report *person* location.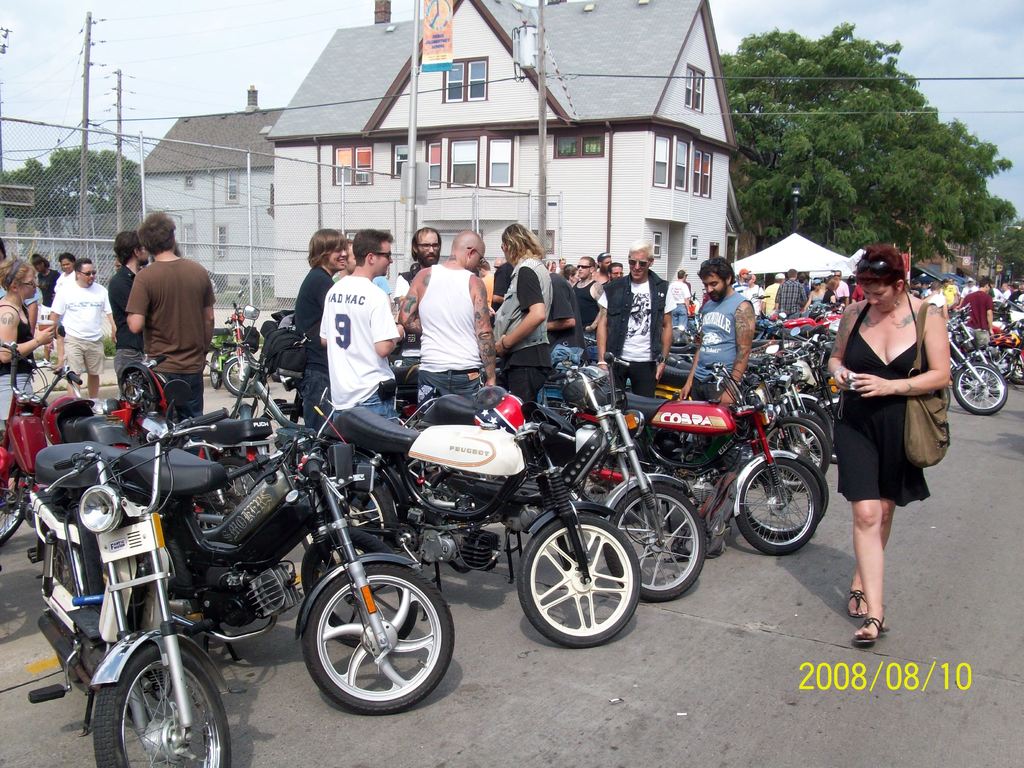
Report: crop(828, 242, 949, 644).
